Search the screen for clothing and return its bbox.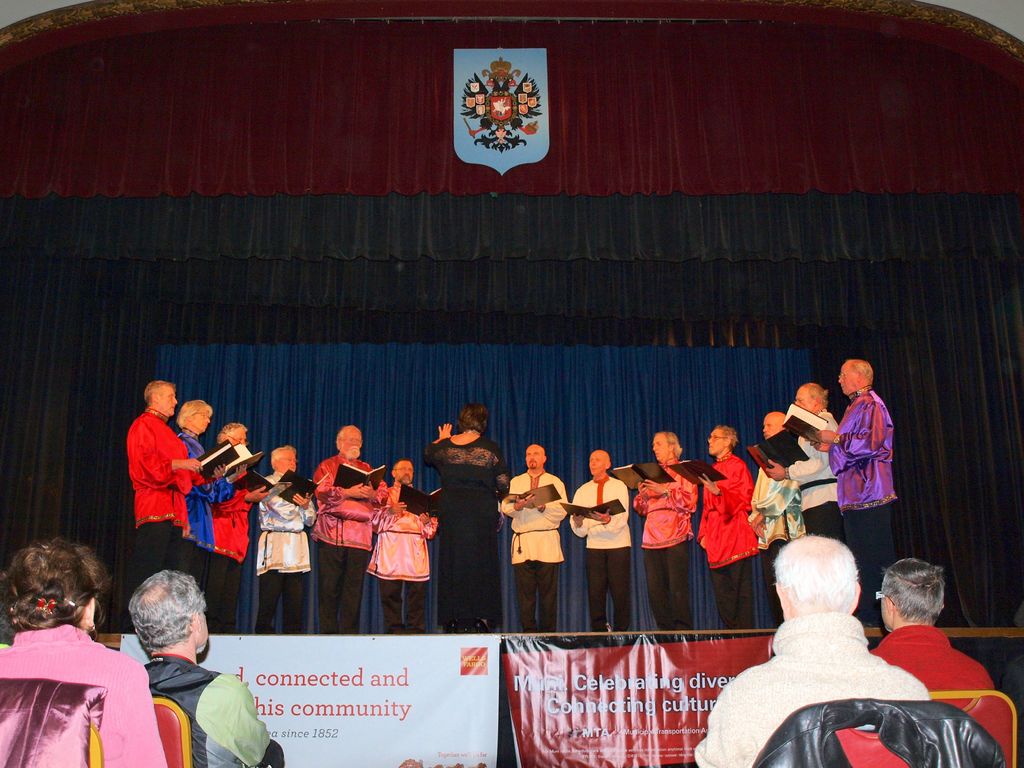
Found: pyautogui.locateOnScreen(208, 468, 253, 632).
